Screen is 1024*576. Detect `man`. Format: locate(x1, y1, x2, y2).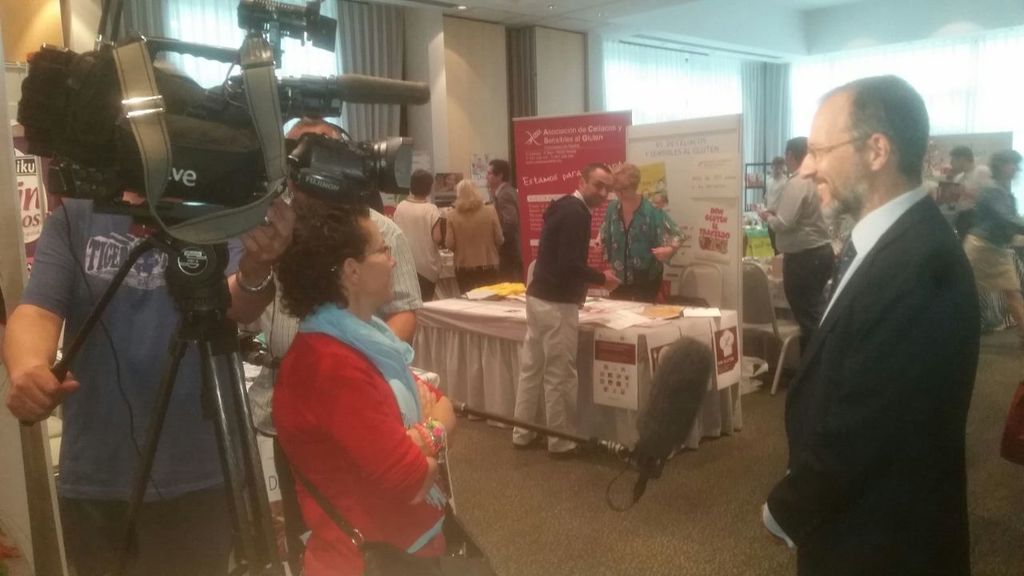
locate(254, 115, 429, 379).
